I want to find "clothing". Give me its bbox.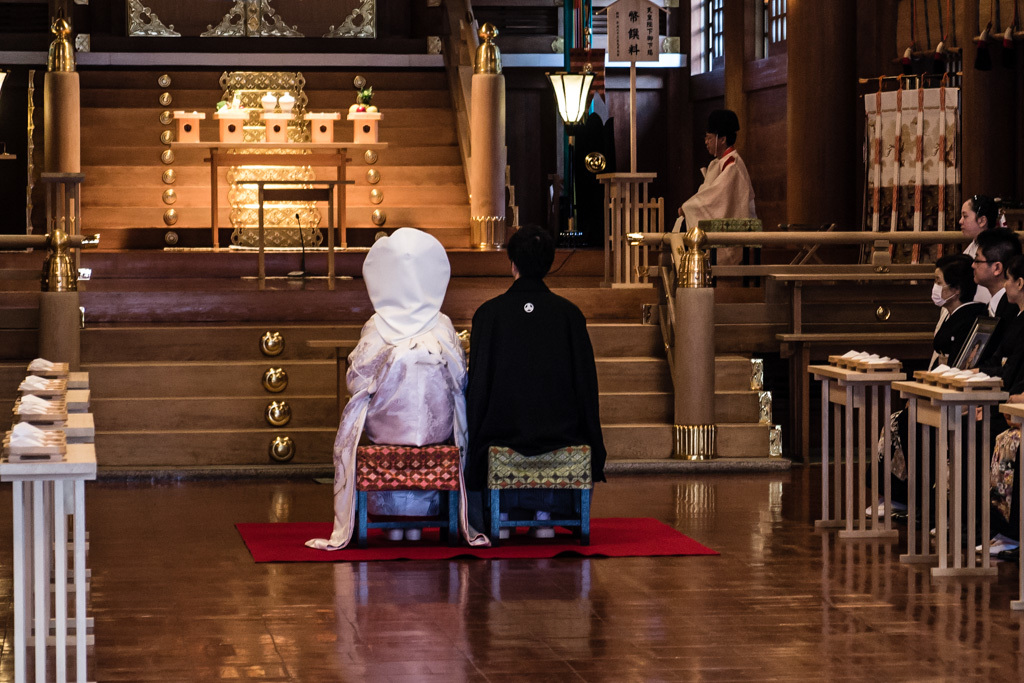
{"left": 458, "top": 232, "right": 605, "bottom": 525}.
